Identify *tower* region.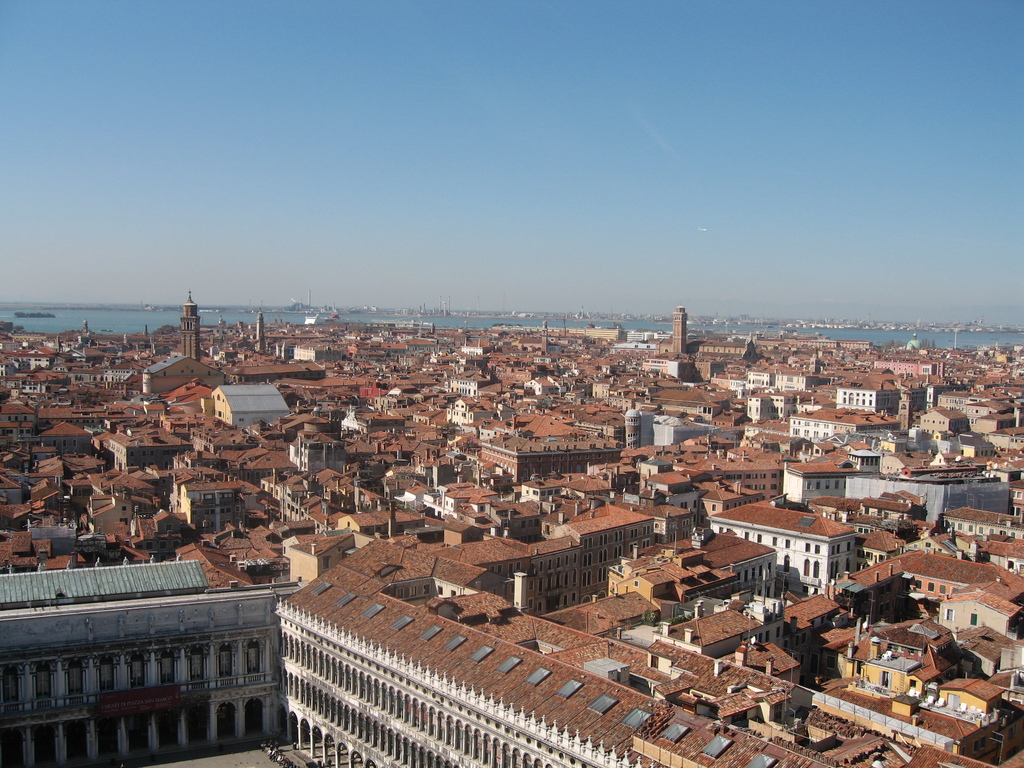
Region: left=184, top=287, right=199, bottom=355.
